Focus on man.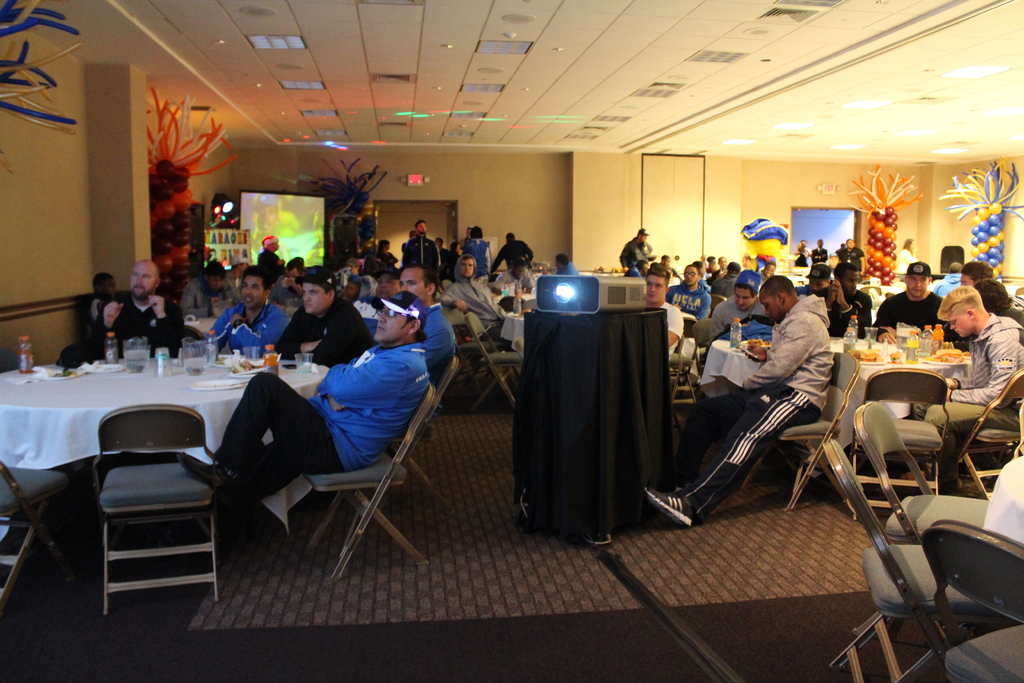
Focused at x1=435, y1=236, x2=454, y2=267.
